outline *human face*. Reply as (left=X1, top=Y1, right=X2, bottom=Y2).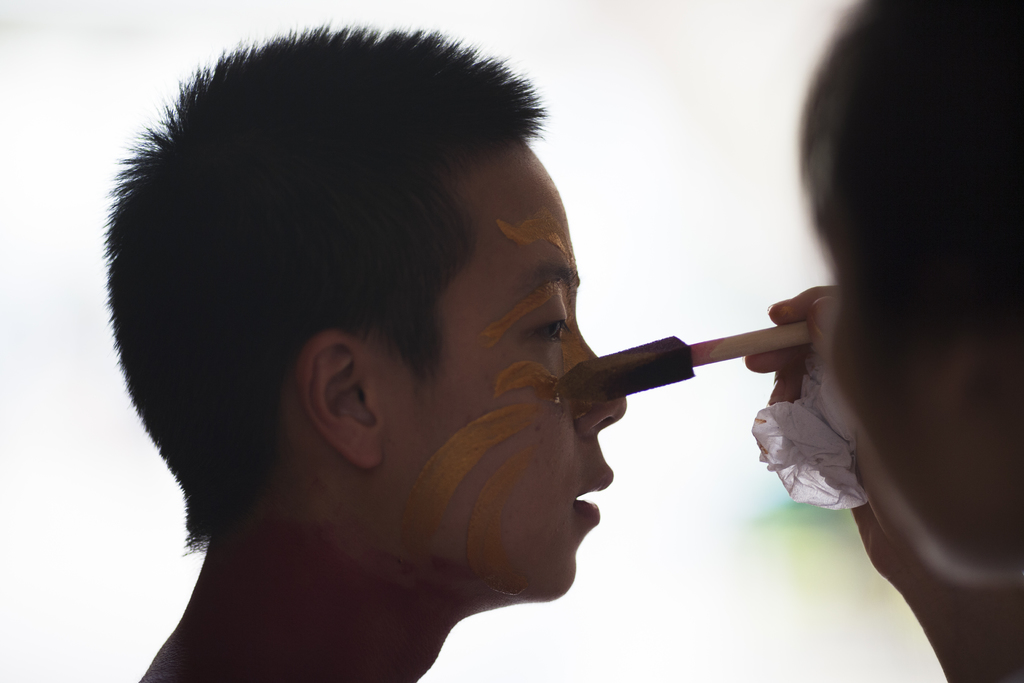
(left=383, top=138, right=627, bottom=603).
